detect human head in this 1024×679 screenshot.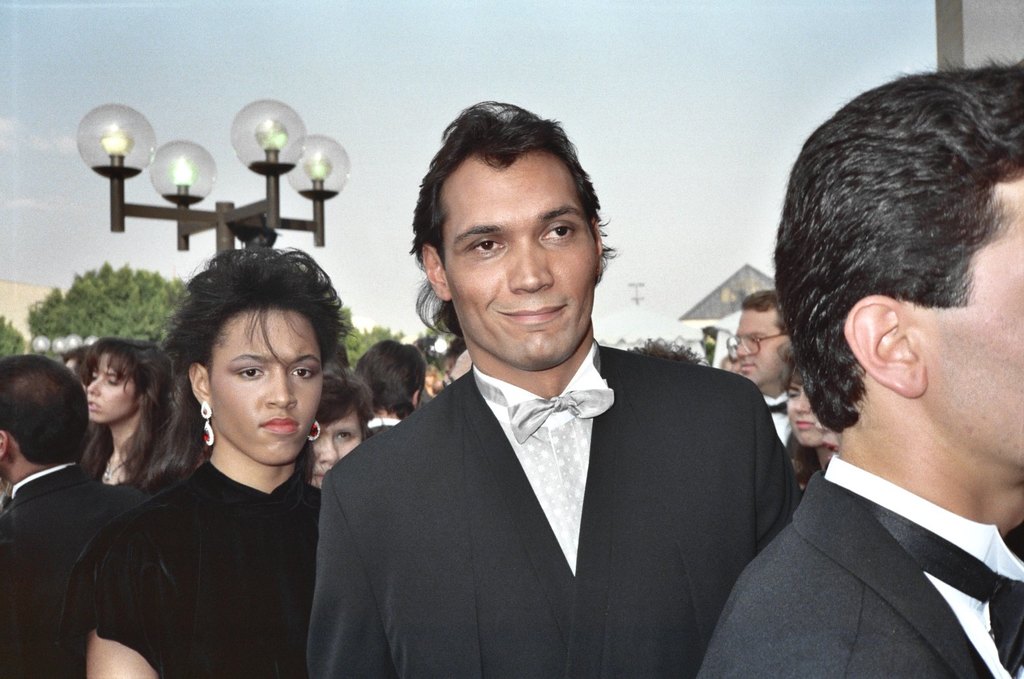
Detection: <region>169, 249, 342, 469</region>.
